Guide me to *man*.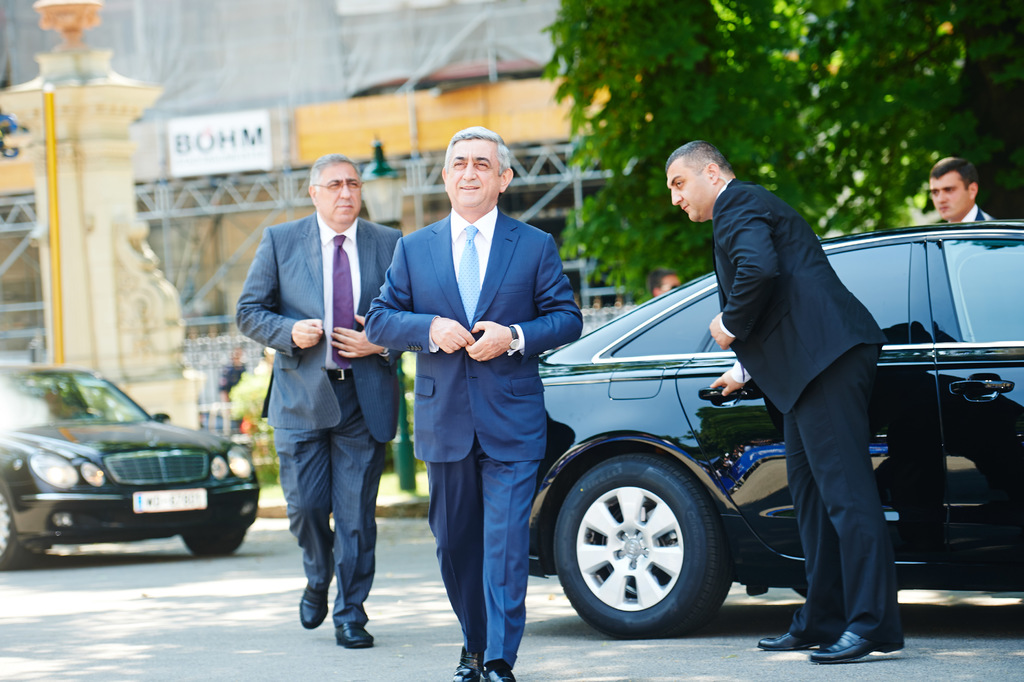
Guidance: l=924, t=160, r=996, b=224.
